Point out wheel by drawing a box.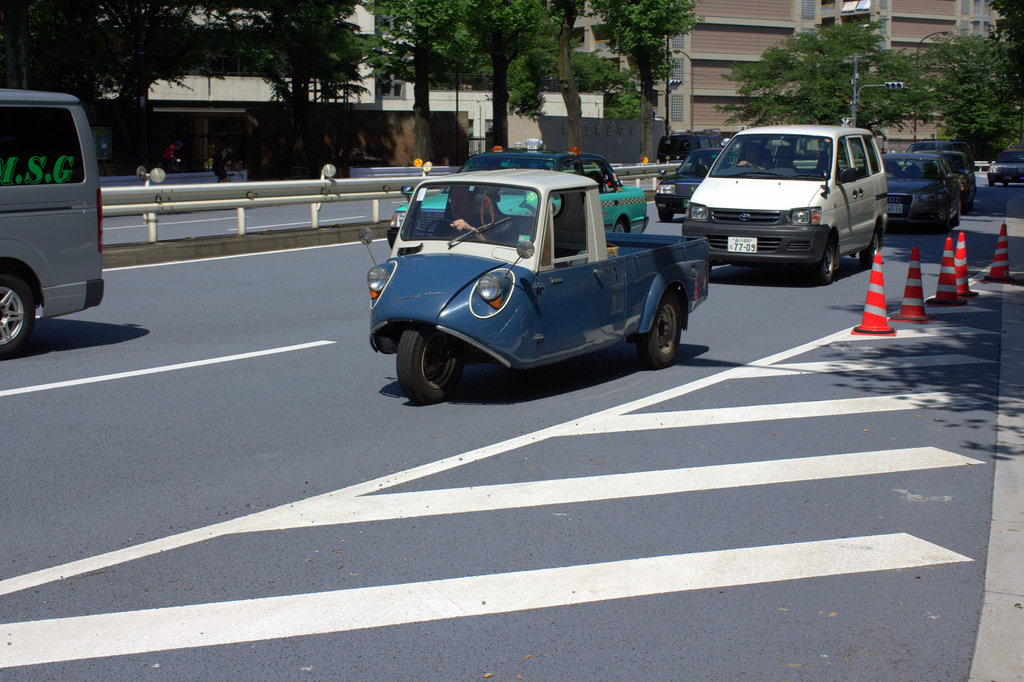
[left=635, top=293, right=682, bottom=369].
